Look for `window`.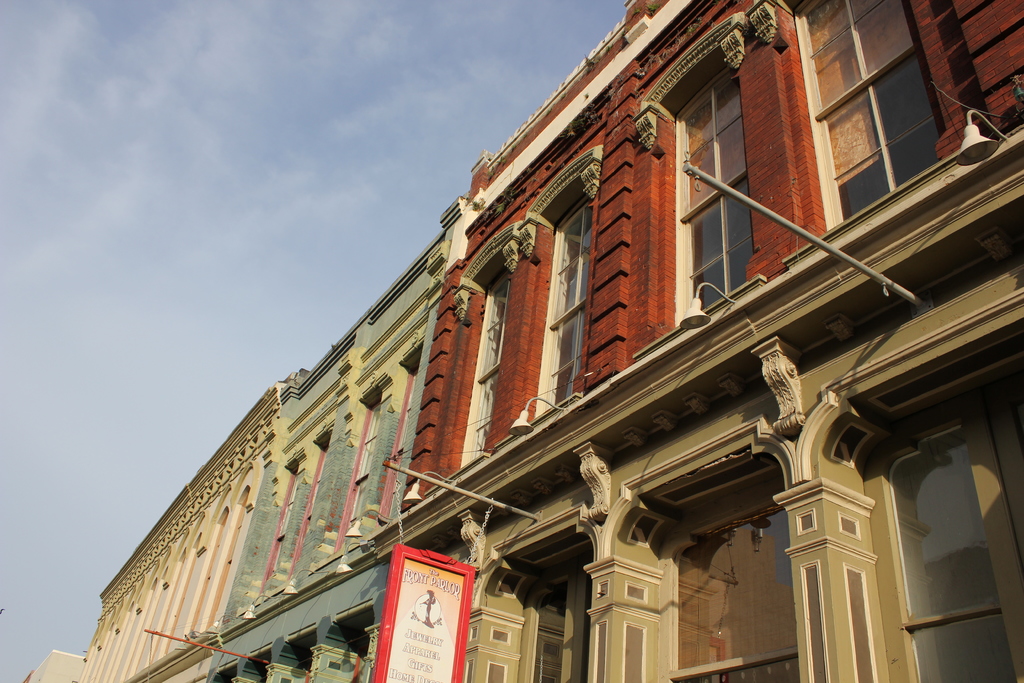
Found: detection(344, 407, 376, 547).
